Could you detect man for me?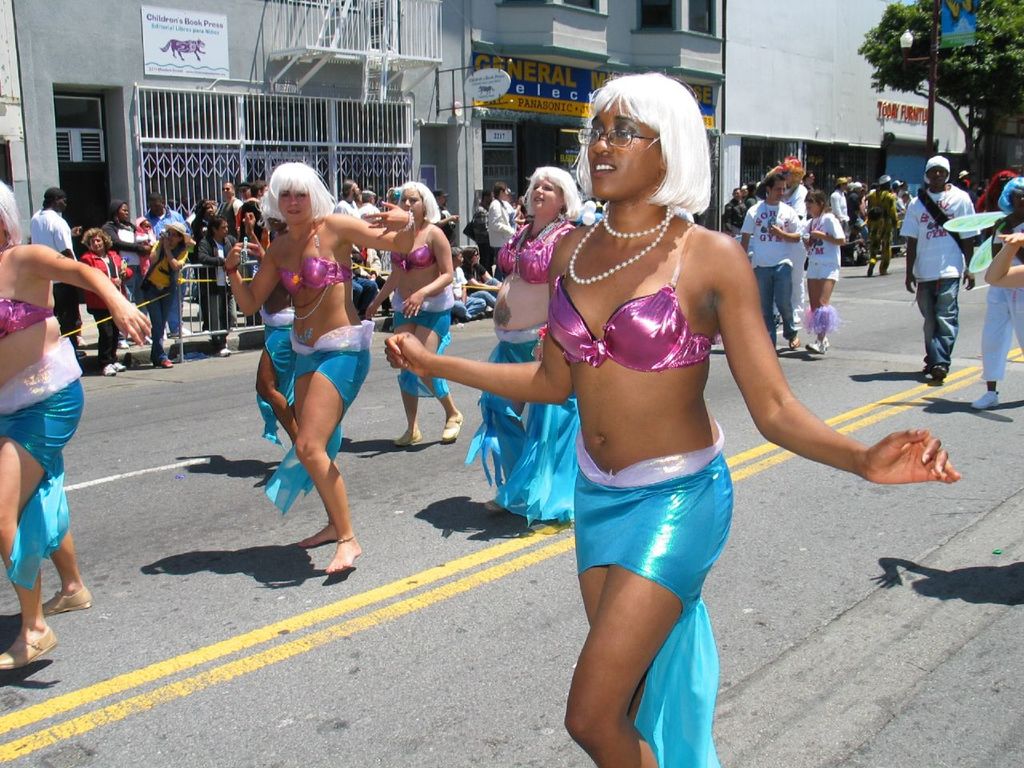
Detection result: (469,190,497,266).
